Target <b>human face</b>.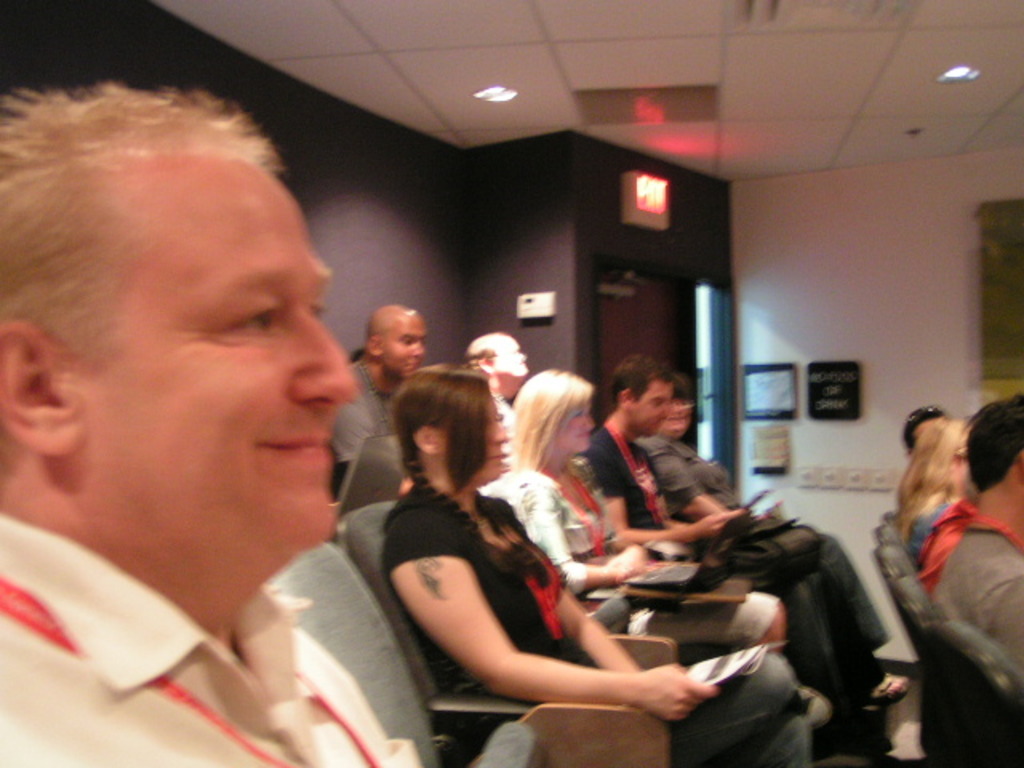
Target region: 555, 398, 598, 451.
